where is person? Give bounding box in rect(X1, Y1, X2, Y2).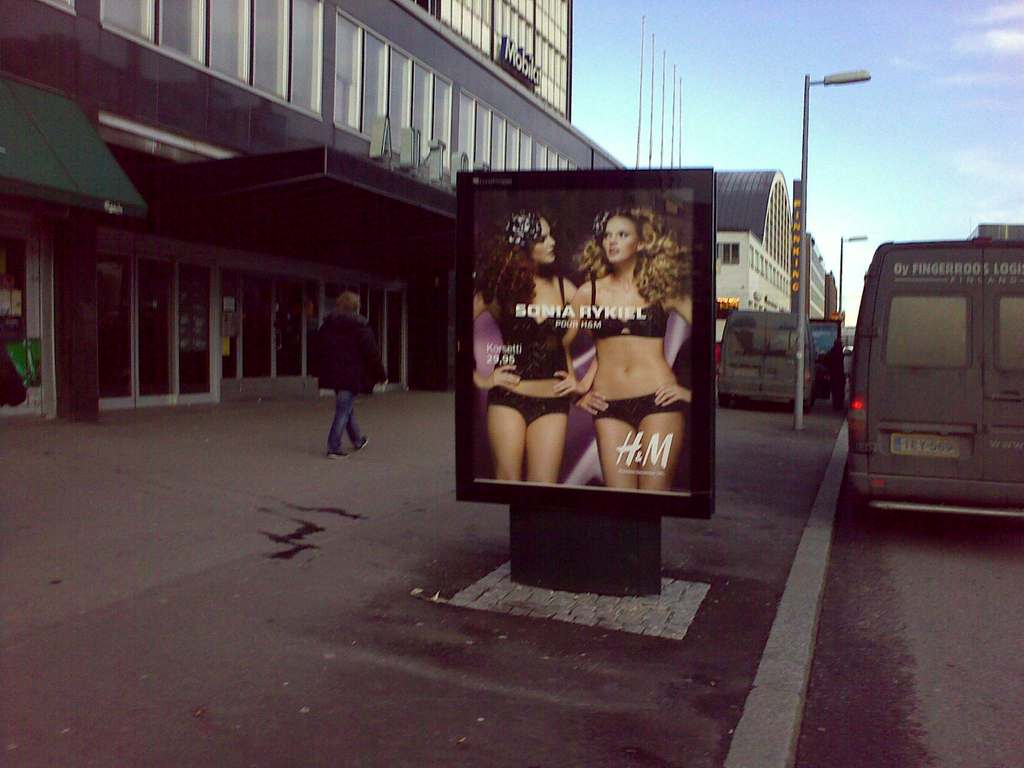
rect(311, 293, 388, 468).
